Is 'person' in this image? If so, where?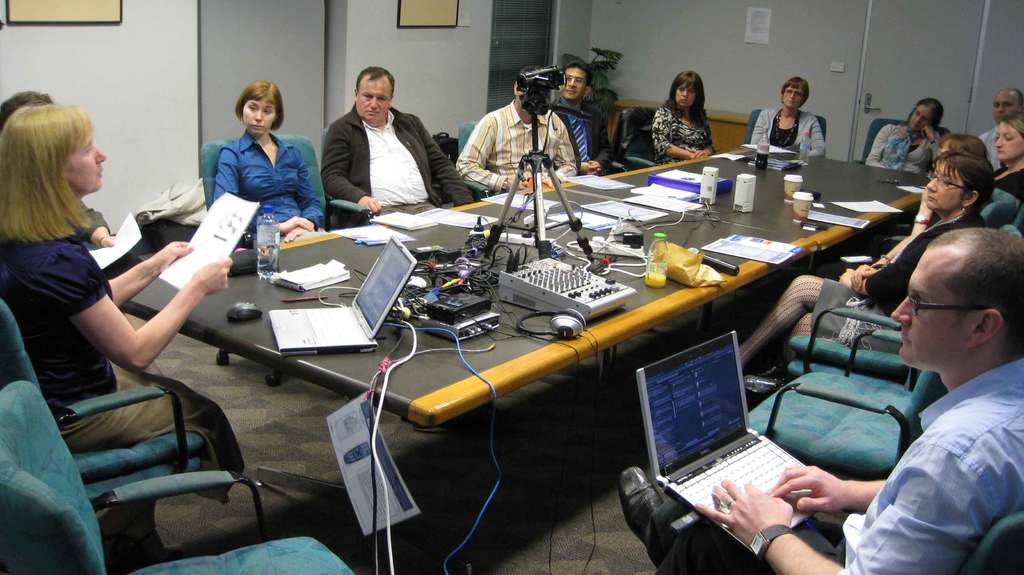
Yes, at left=0, top=88, right=59, bottom=128.
